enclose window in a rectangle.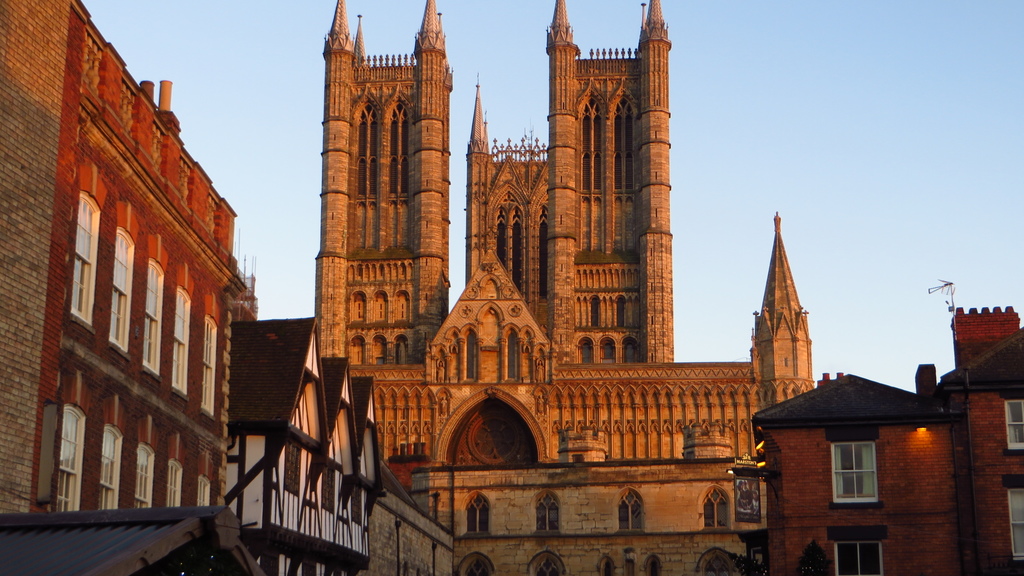
(left=94, top=421, right=120, bottom=517).
